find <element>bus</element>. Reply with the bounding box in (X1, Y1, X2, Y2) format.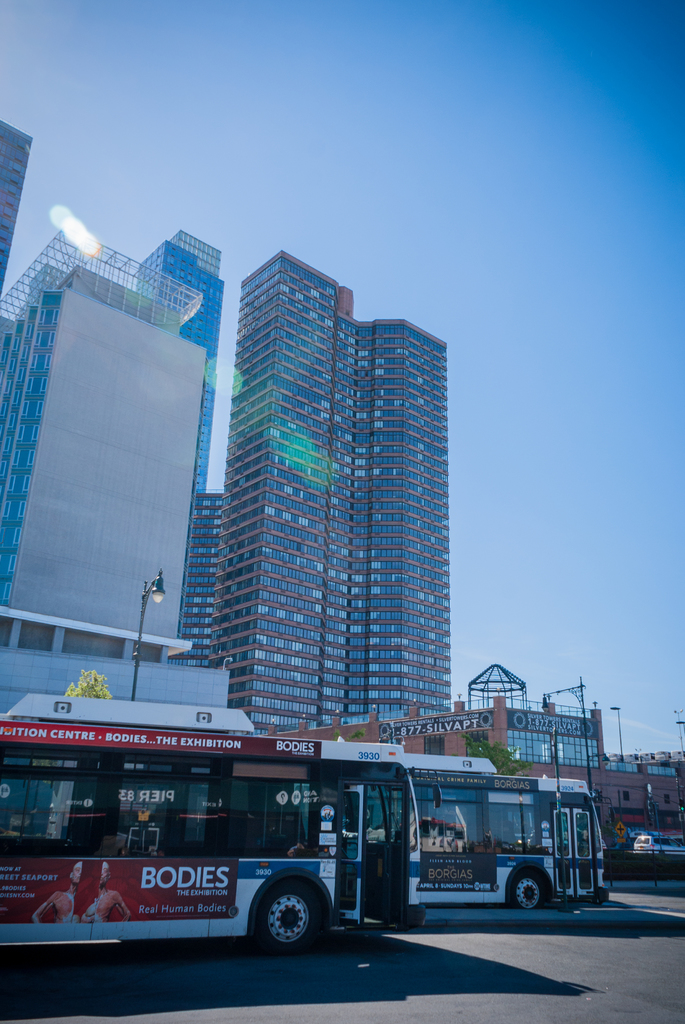
(0, 719, 423, 951).
